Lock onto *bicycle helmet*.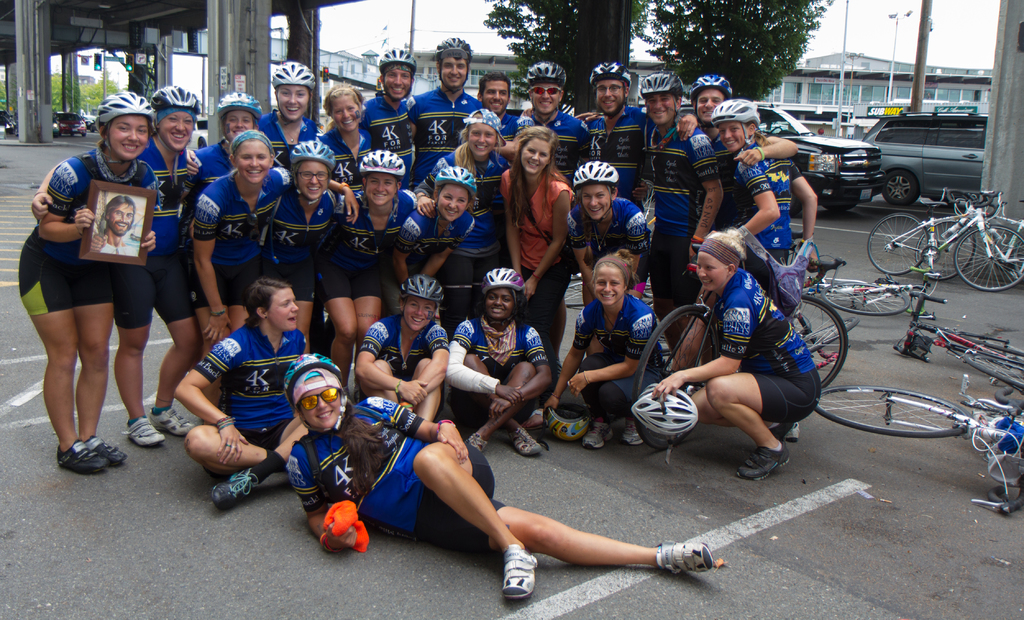
Locked: crop(642, 70, 678, 97).
